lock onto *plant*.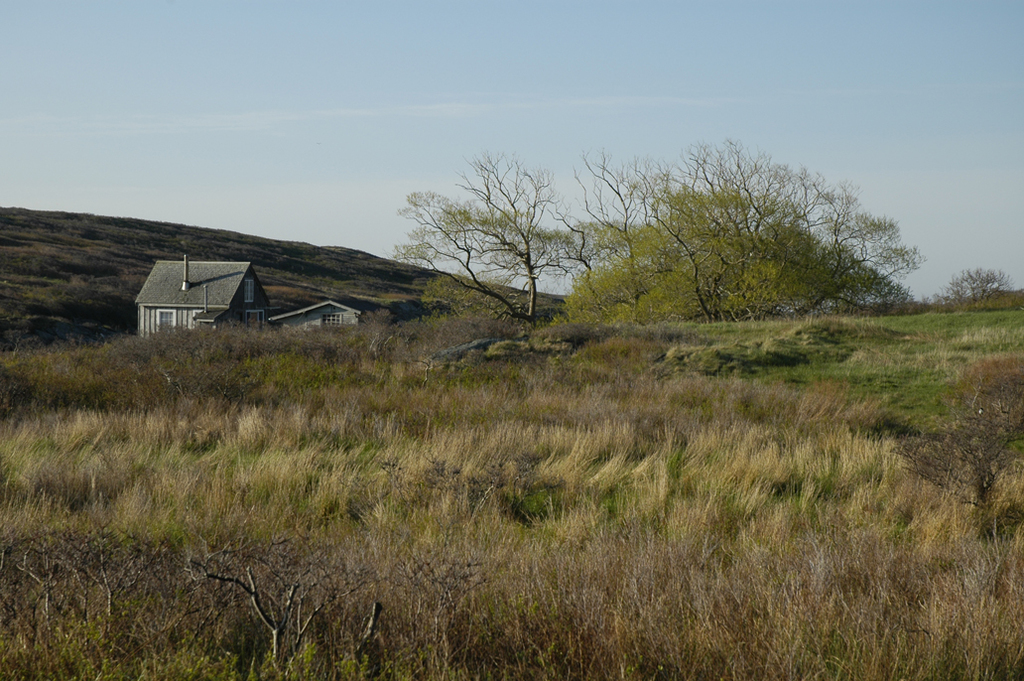
Locked: l=353, t=598, r=385, b=680.
